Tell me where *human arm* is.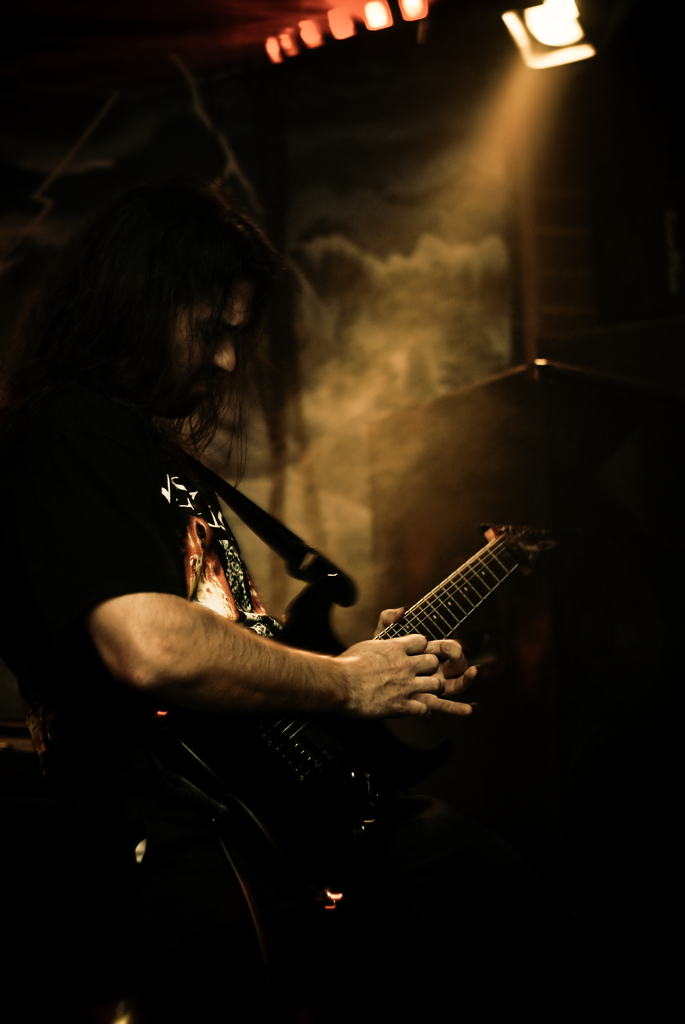
*human arm* is at detection(66, 452, 476, 711).
